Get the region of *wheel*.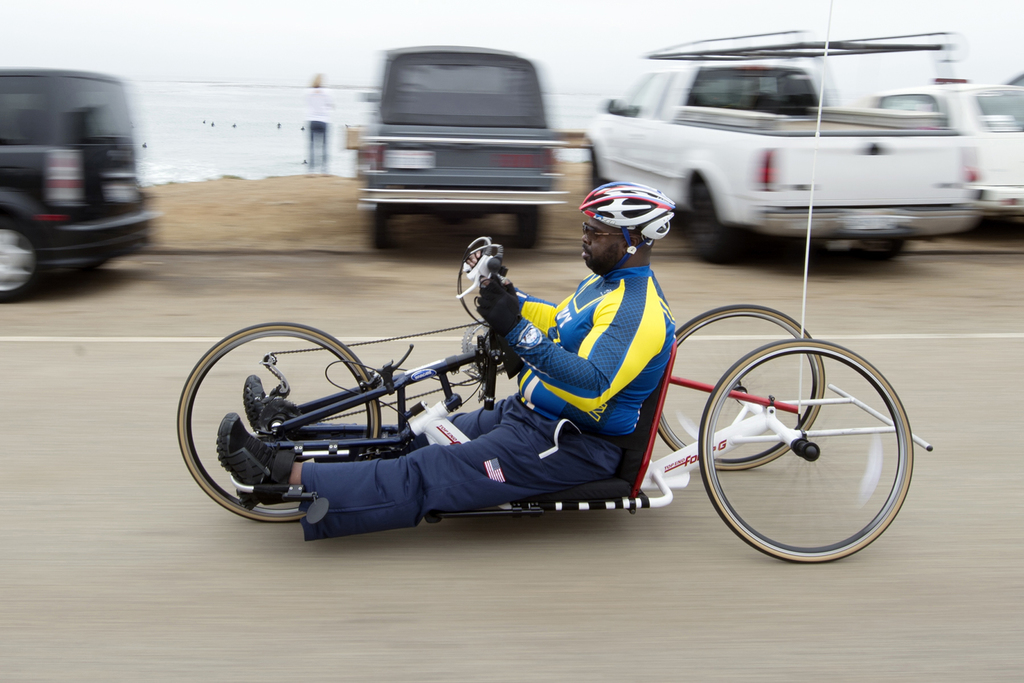
<bbox>698, 332, 913, 563</bbox>.
